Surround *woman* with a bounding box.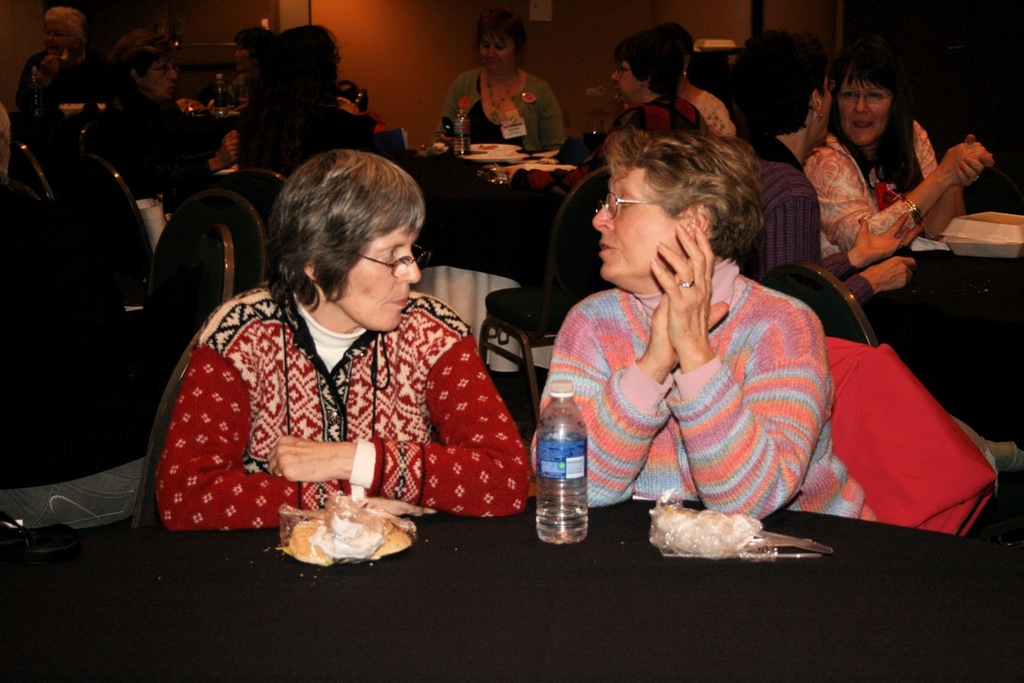
detection(529, 119, 866, 530).
